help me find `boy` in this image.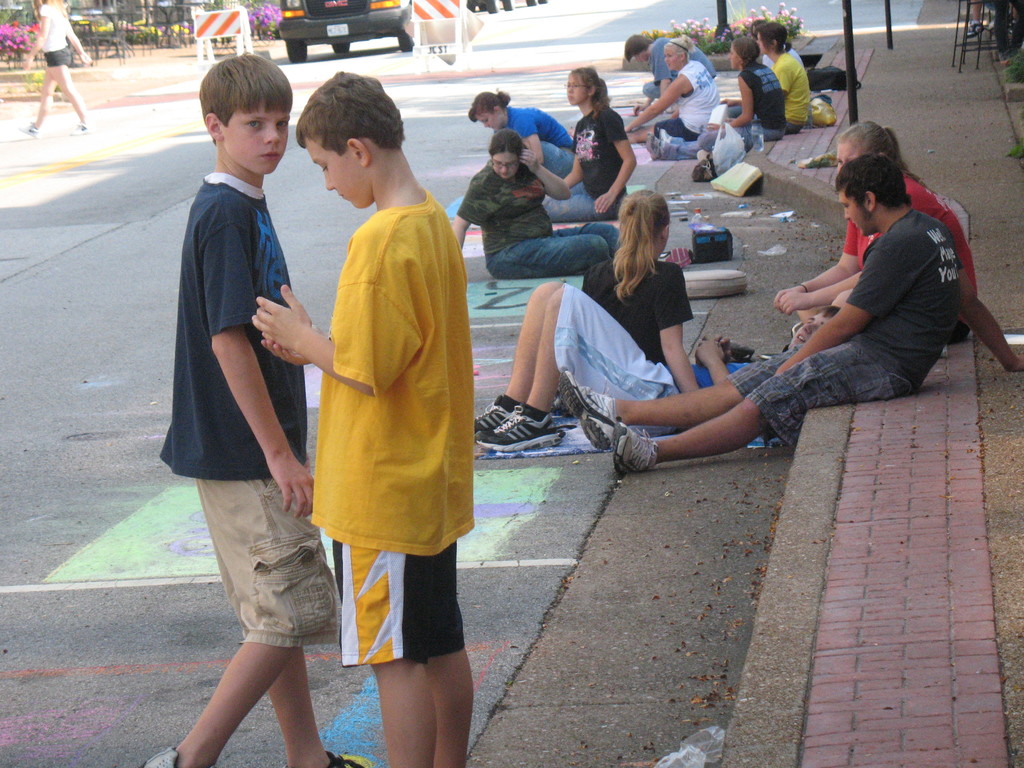
Found it: (x1=136, y1=49, x2=372, y2=767).
